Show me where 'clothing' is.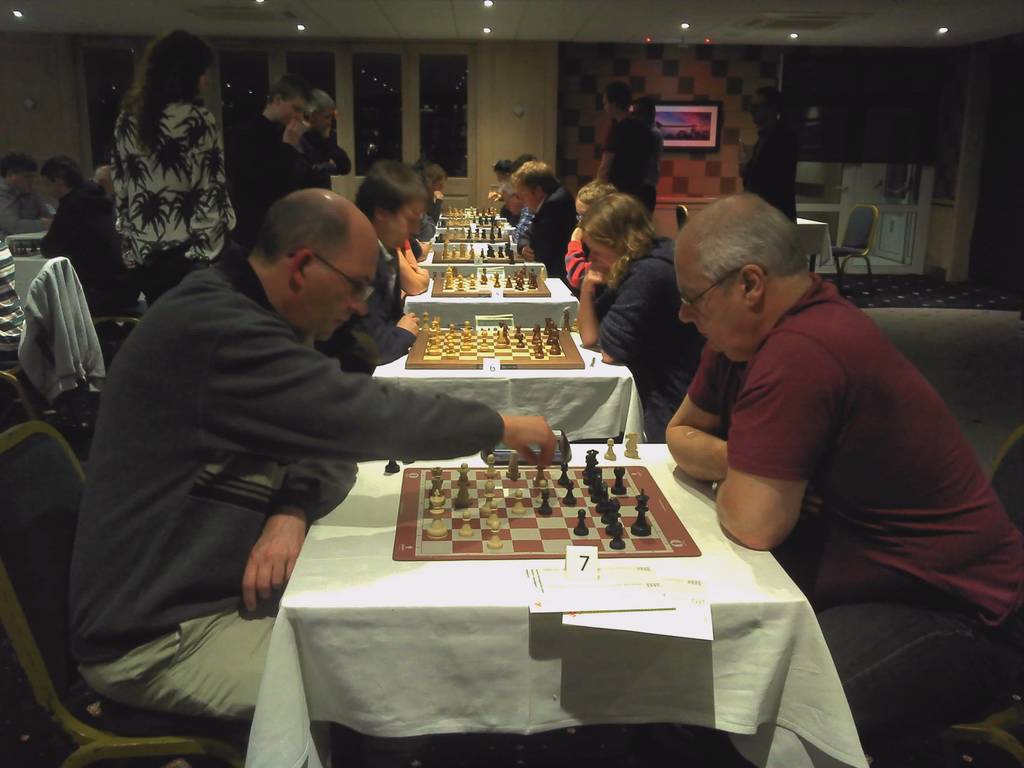
'clothing' is at (415, 207, 436, 245).
